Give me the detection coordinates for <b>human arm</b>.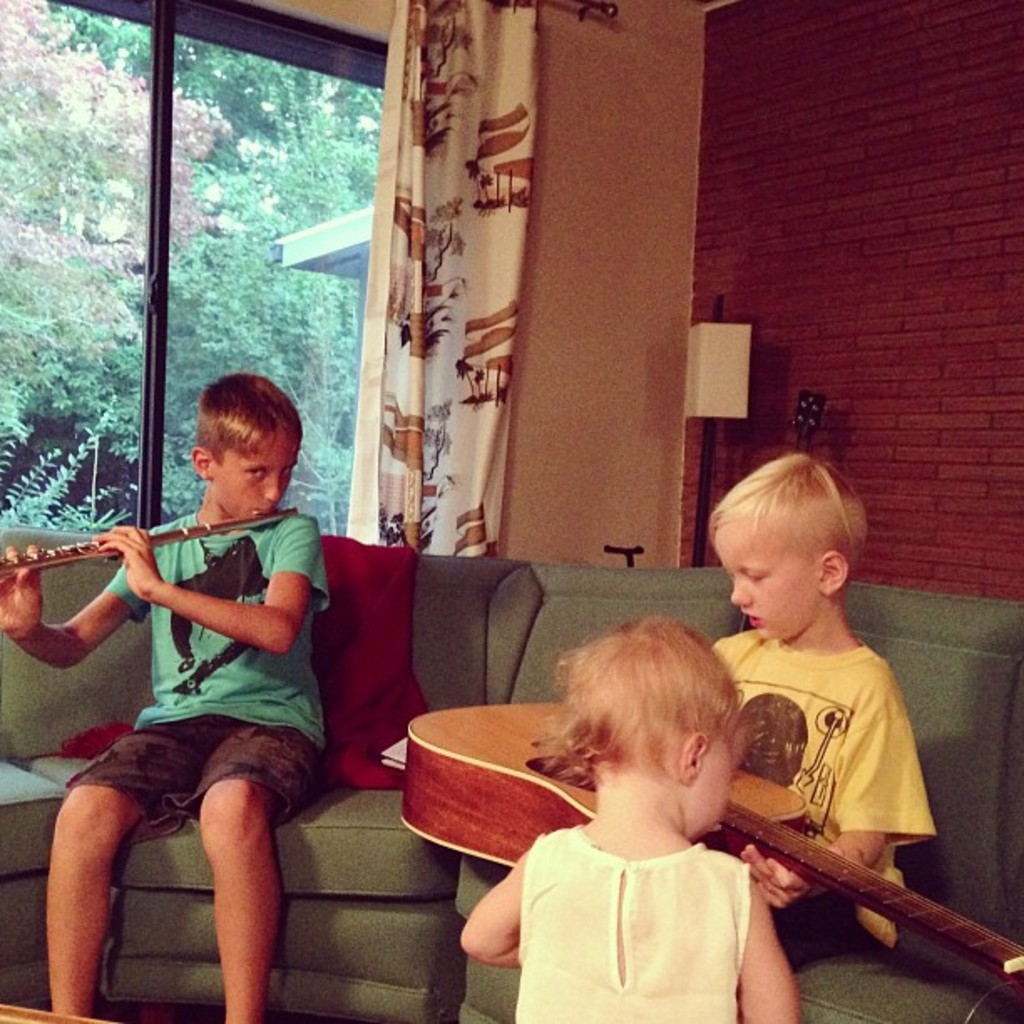
<region>465, 843, 532, 969</region>.
